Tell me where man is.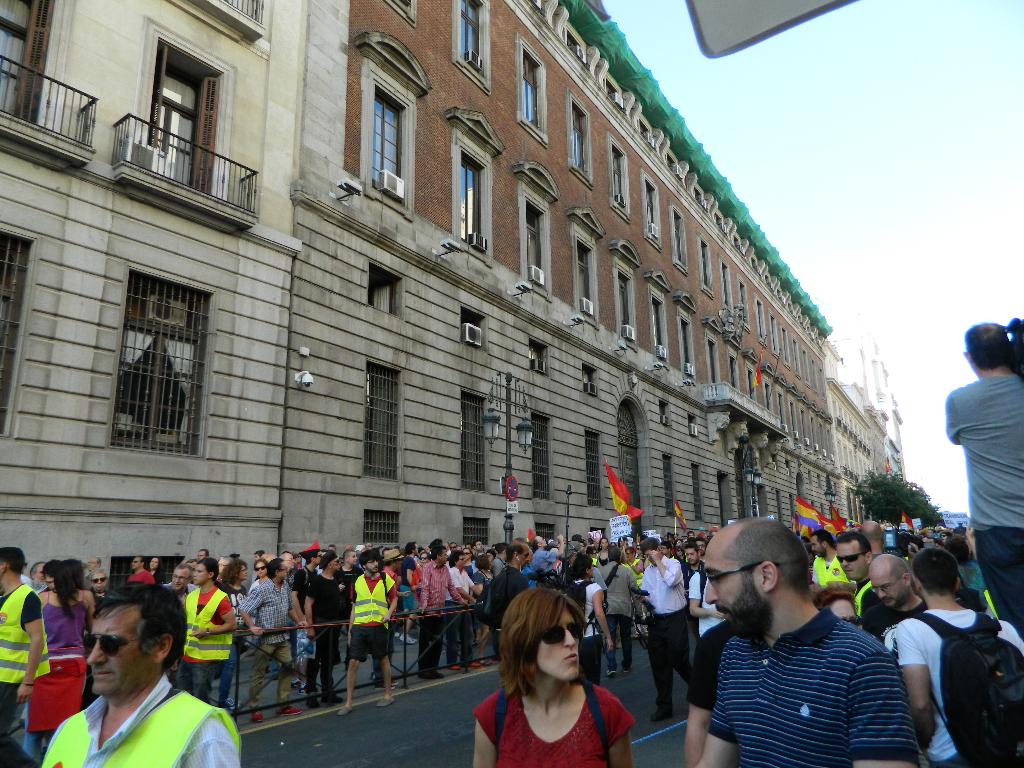
man is at (left=605, top=547, right=655, bottom=674).
